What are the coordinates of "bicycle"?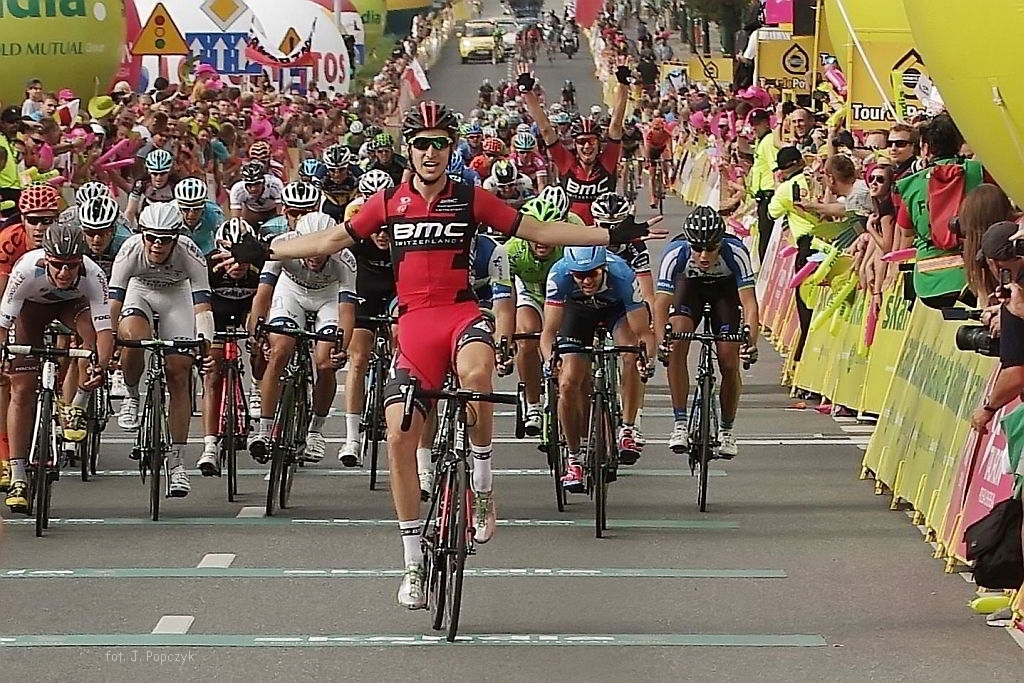
(402, 374, 527, 640).
